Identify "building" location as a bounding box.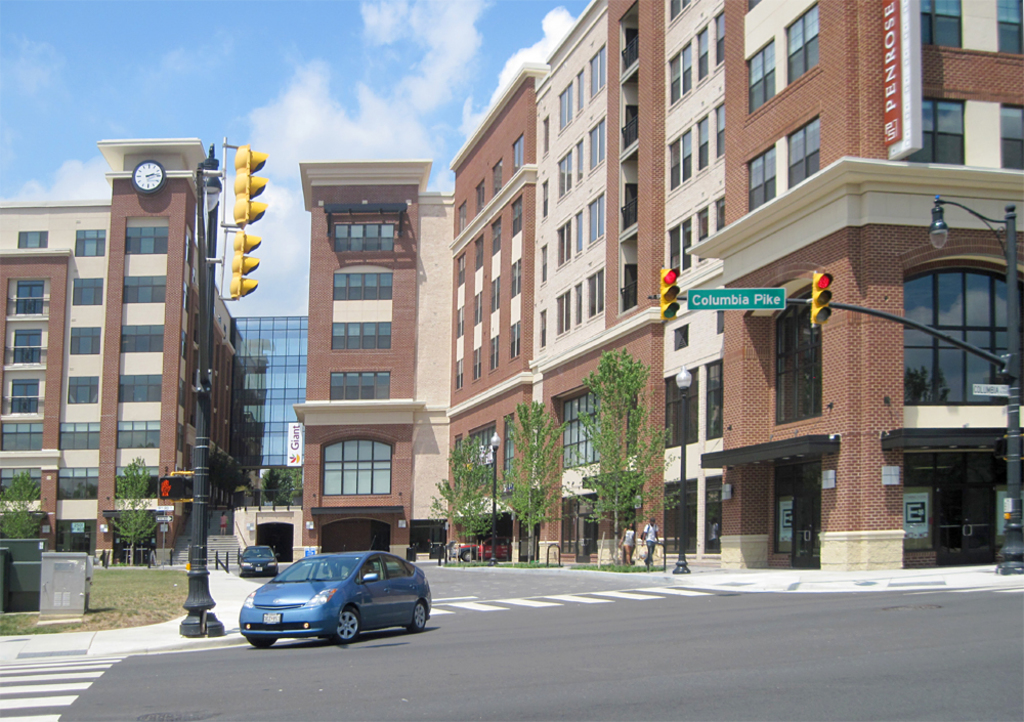
[left=238, top=317, right=312, bottom=560].
